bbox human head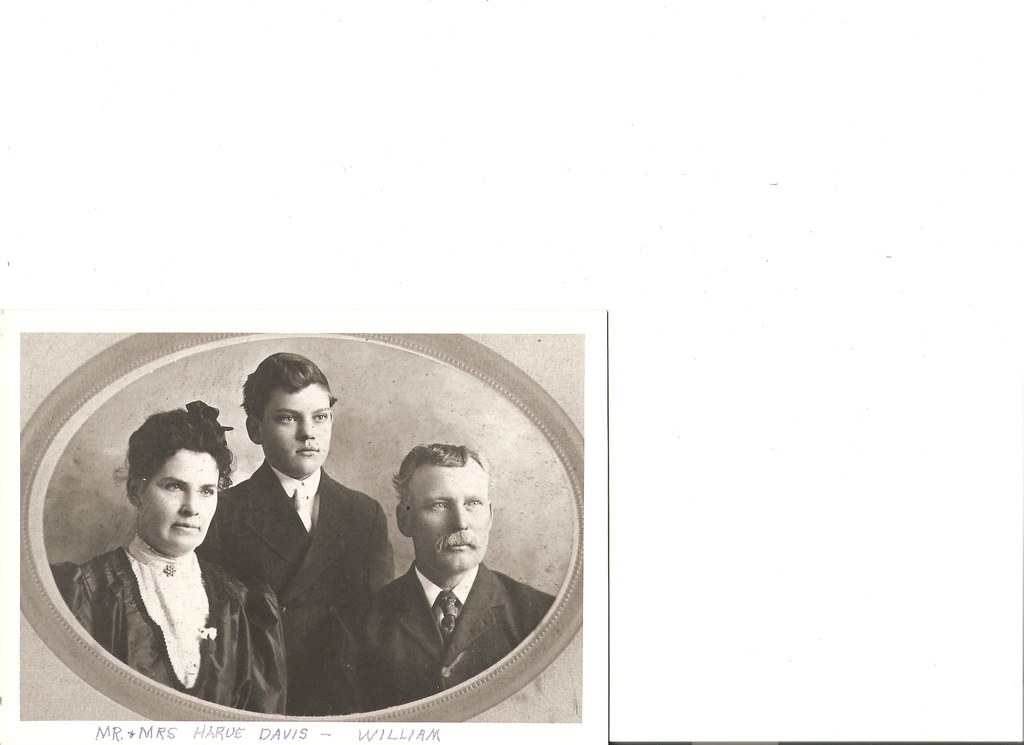
pyautogui.locateOnScreen(124, 411, 221, 556)
